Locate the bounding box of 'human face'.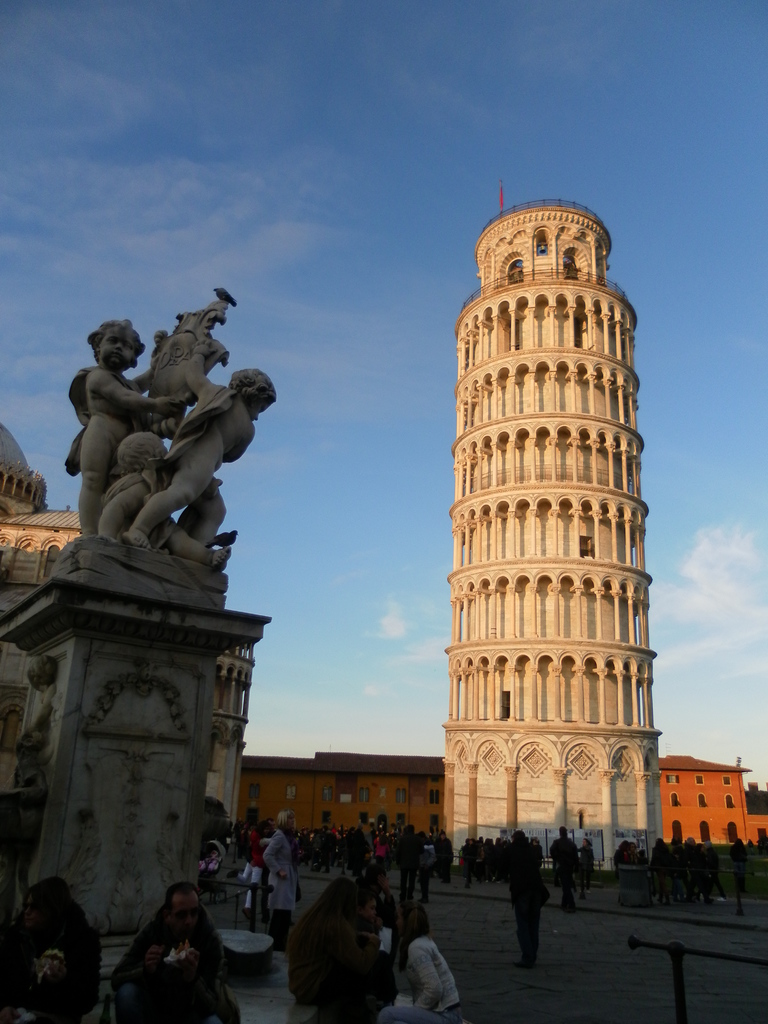
Bounding box: box=[99, 330, 134, 362].
